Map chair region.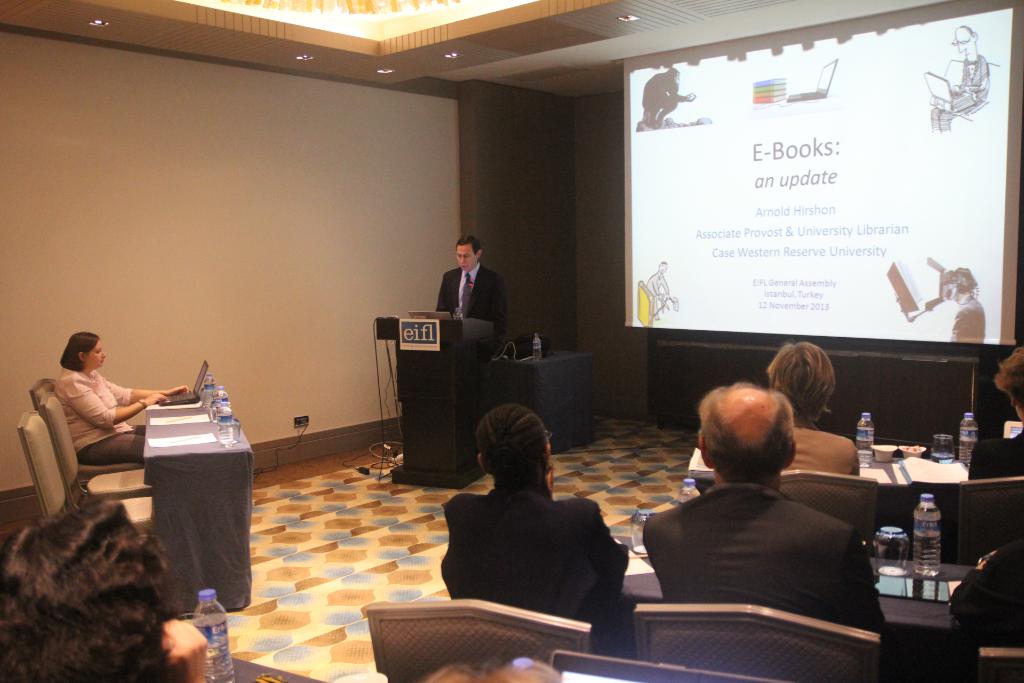
Mapped to bbox=[774, 471, 876, 556].
